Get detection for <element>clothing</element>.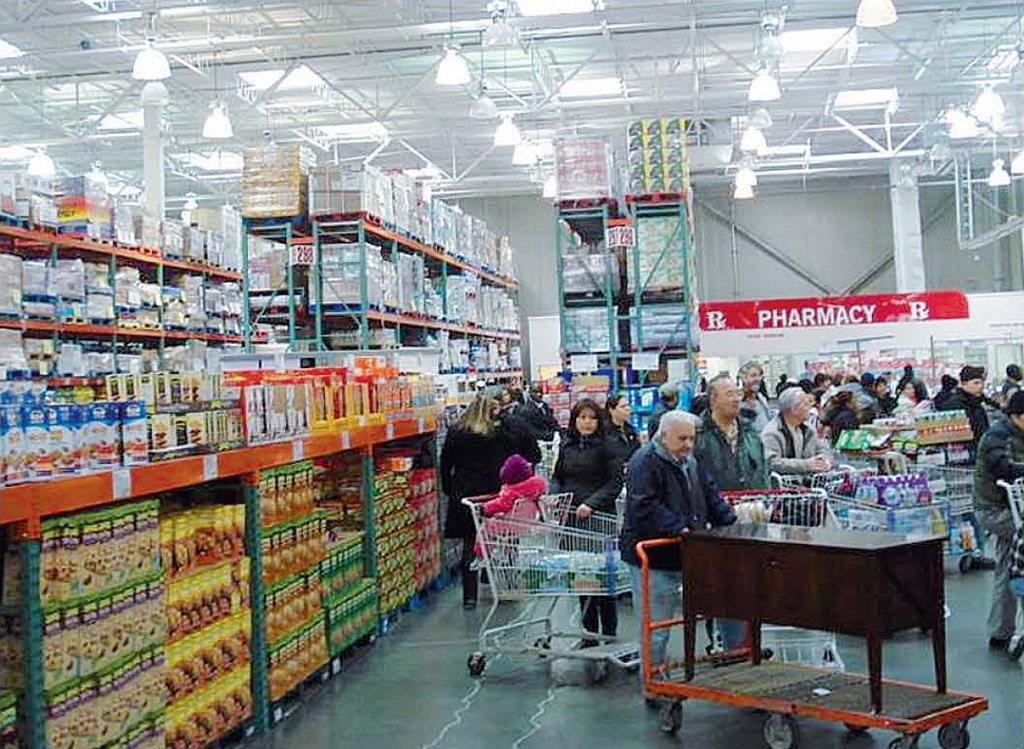
Detection: {"left": 602, "top": 416, "right": 643, "bottom": 460}.
